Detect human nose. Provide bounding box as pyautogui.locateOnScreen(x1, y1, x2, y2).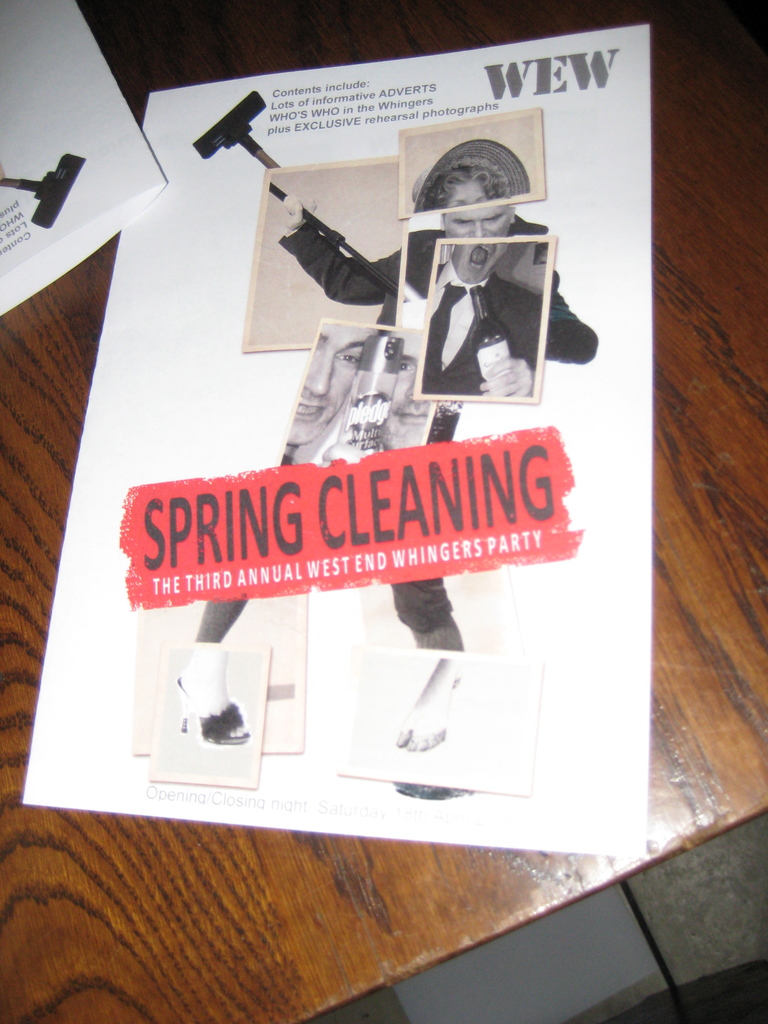
pyautogui.locateOnScreen(305, 362, 337, 397).
